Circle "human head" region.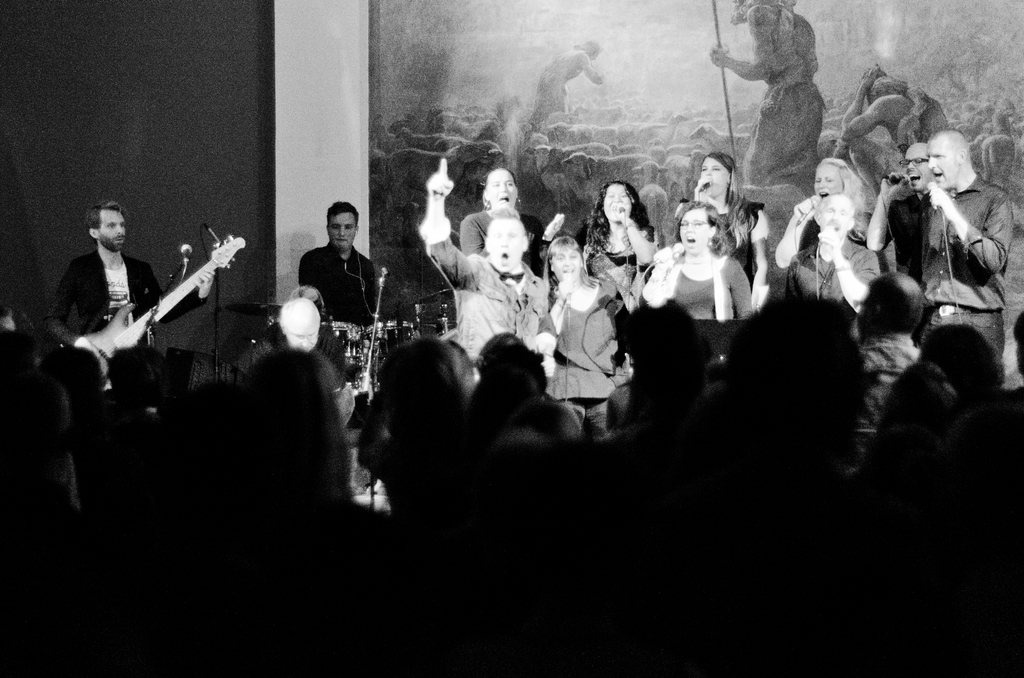
Region: 276:298:321:350.
